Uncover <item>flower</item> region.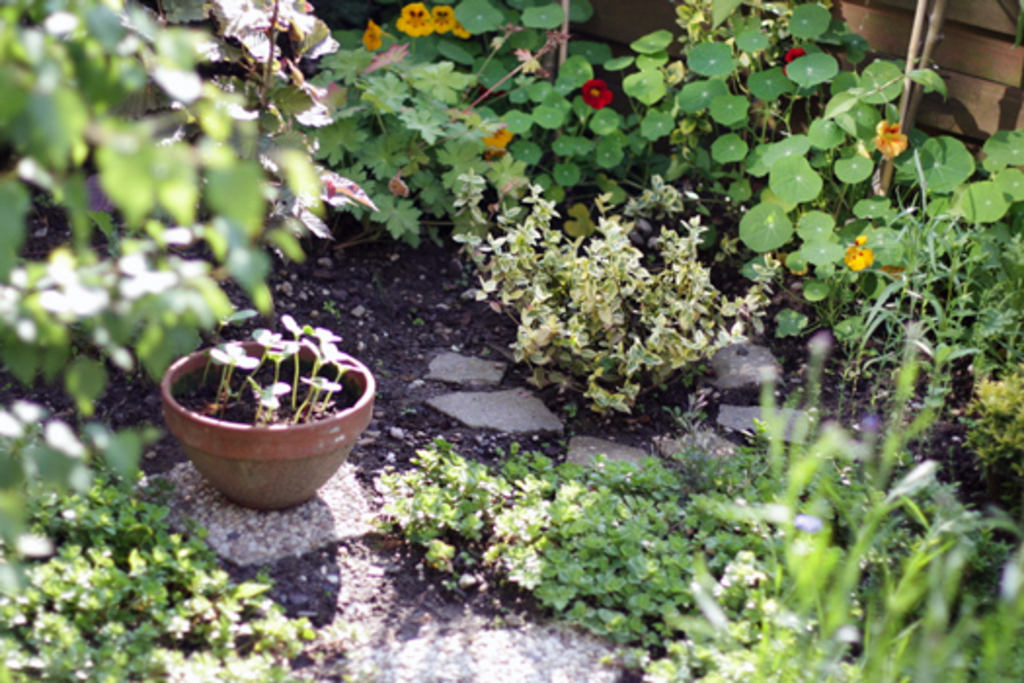
Uncovered: box(484, 121, 515, 150).
